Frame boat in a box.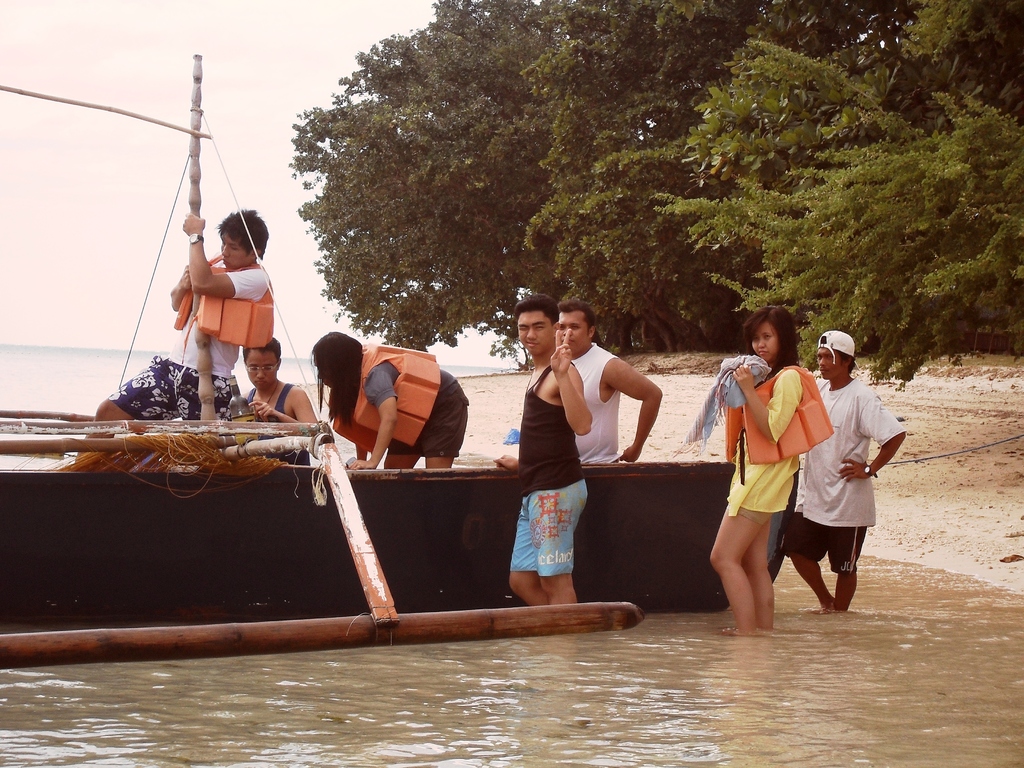
(0, 50, 802, 671).
